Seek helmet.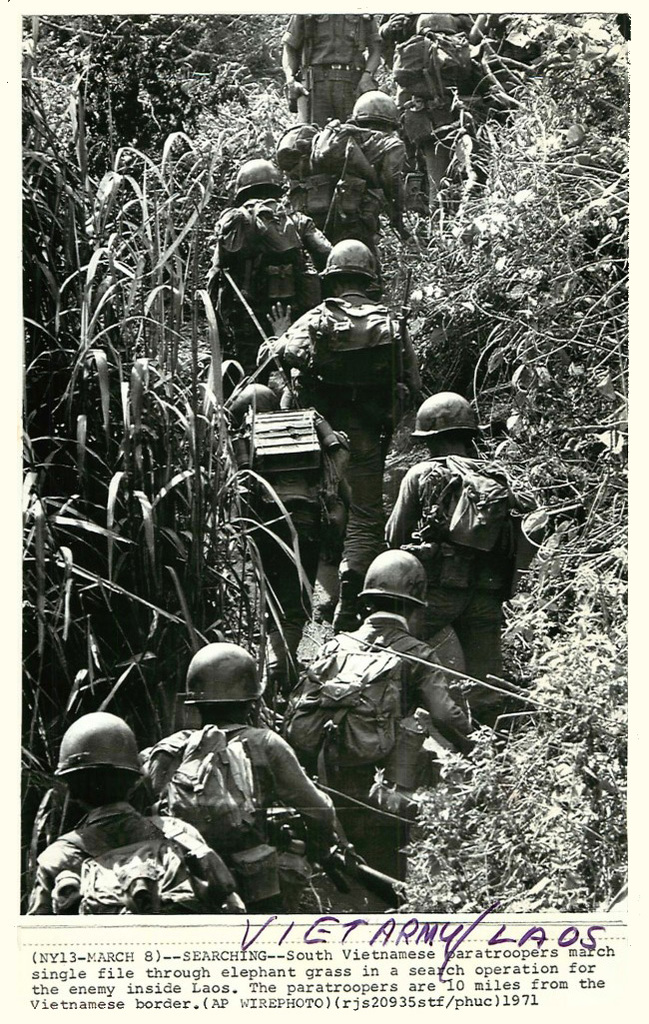
47/708/149/804.
